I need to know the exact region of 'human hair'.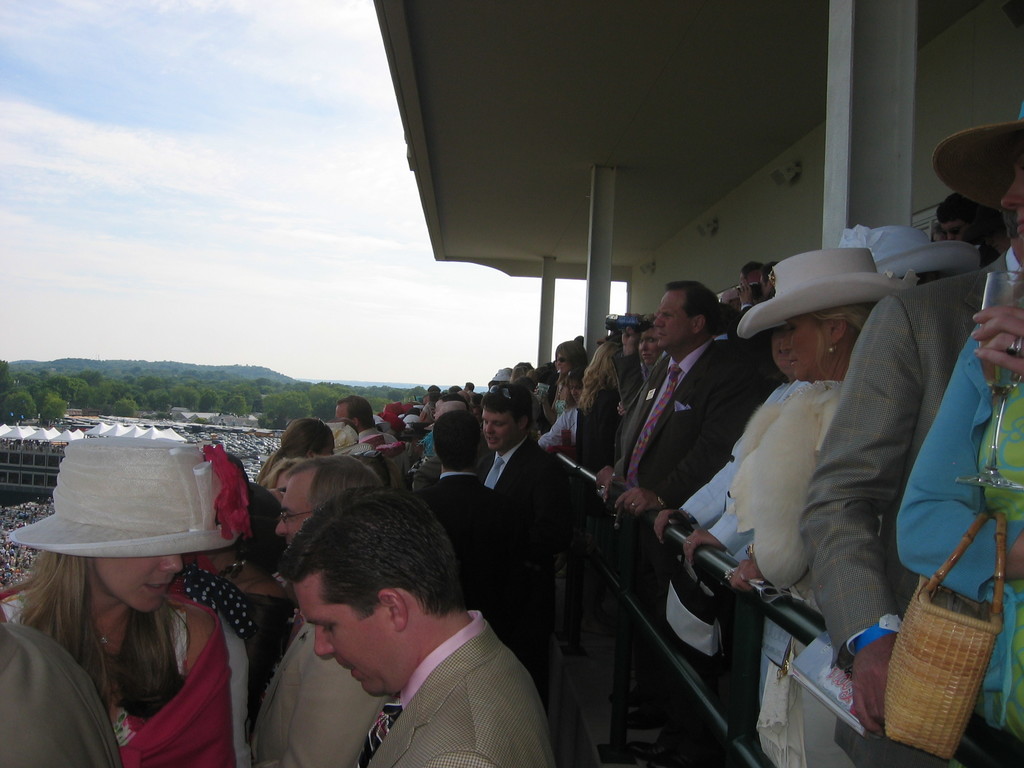
Region: <bbox>0, 548, 196, 715</bbox>.
